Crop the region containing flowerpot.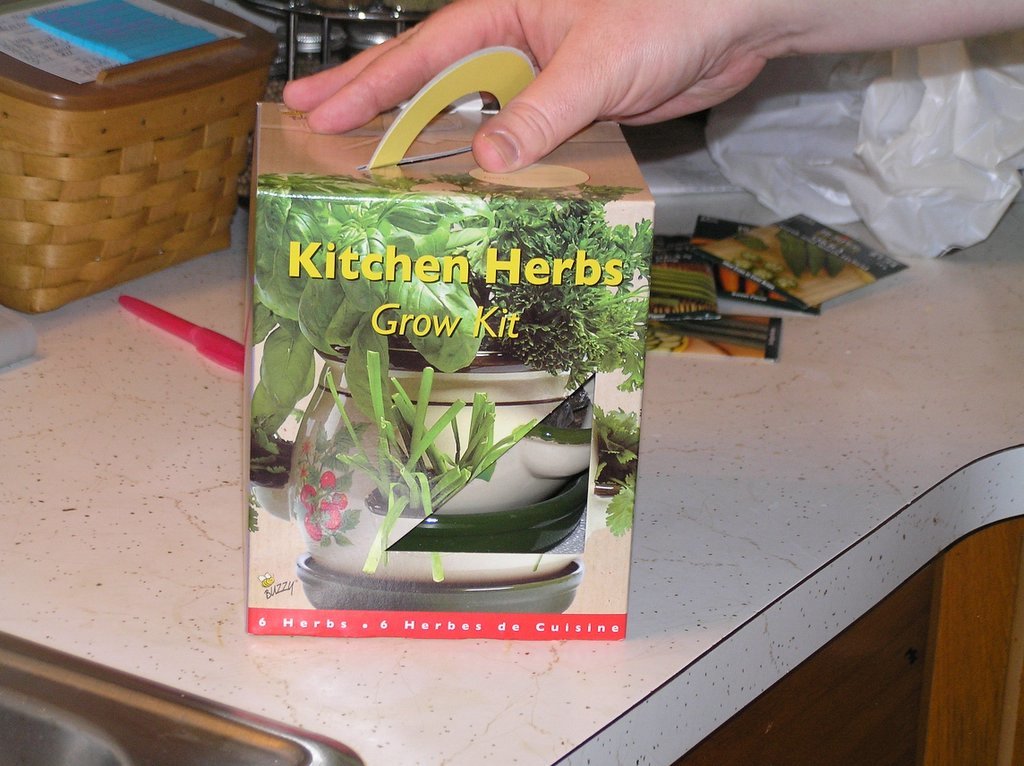
Crop region: [287, 346, 599, 616].
